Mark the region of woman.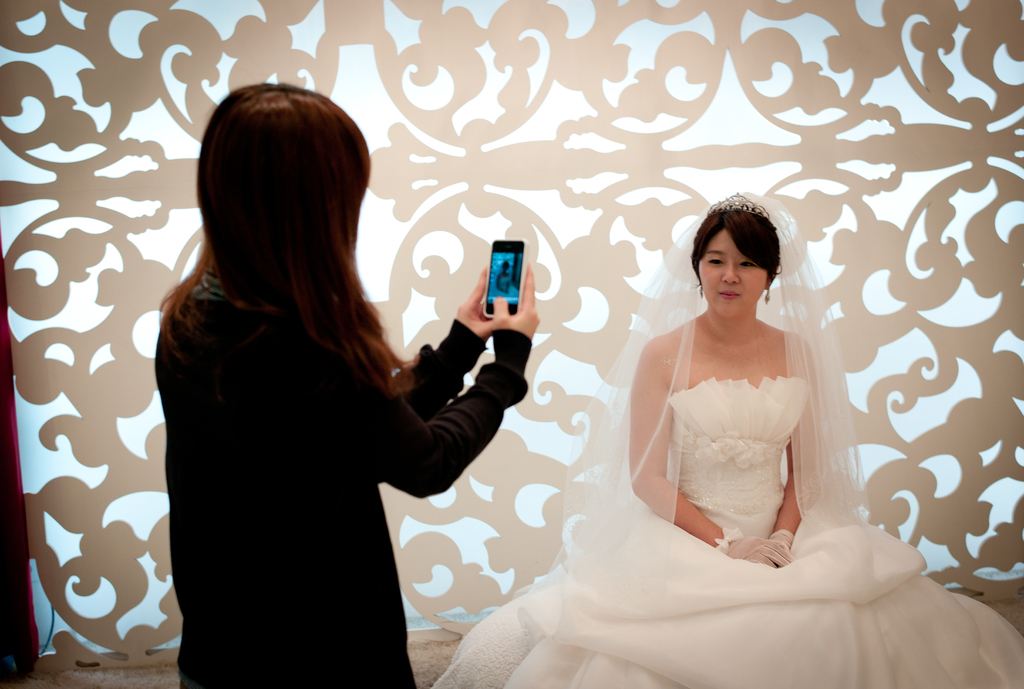
Region: (525,219,908,680).
